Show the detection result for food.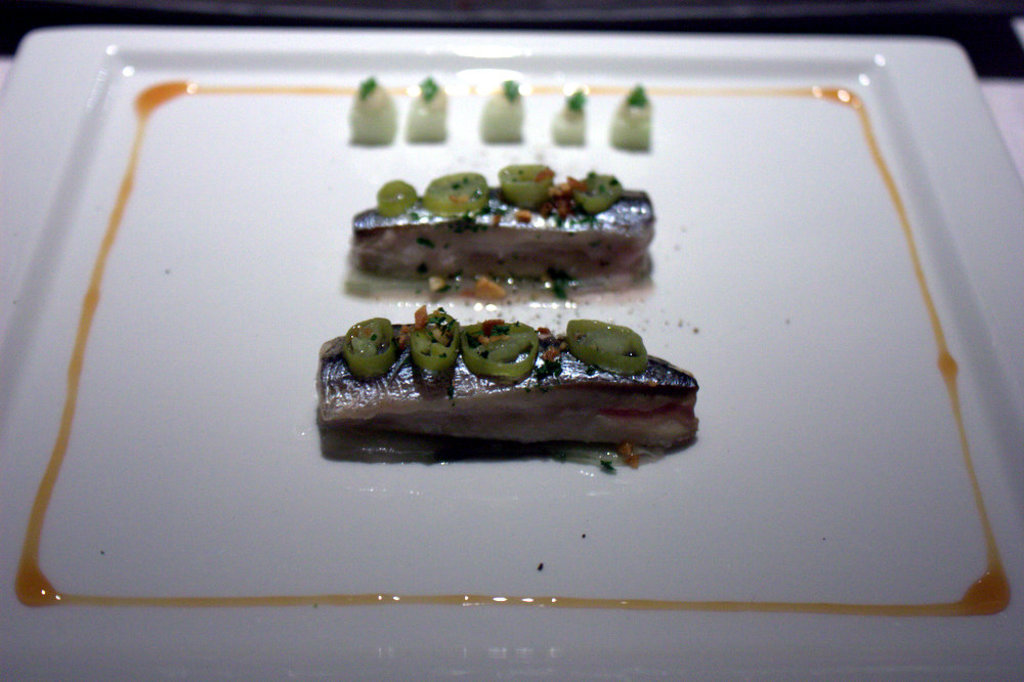
x1=479, y1=79, x2=522, y2=138.
